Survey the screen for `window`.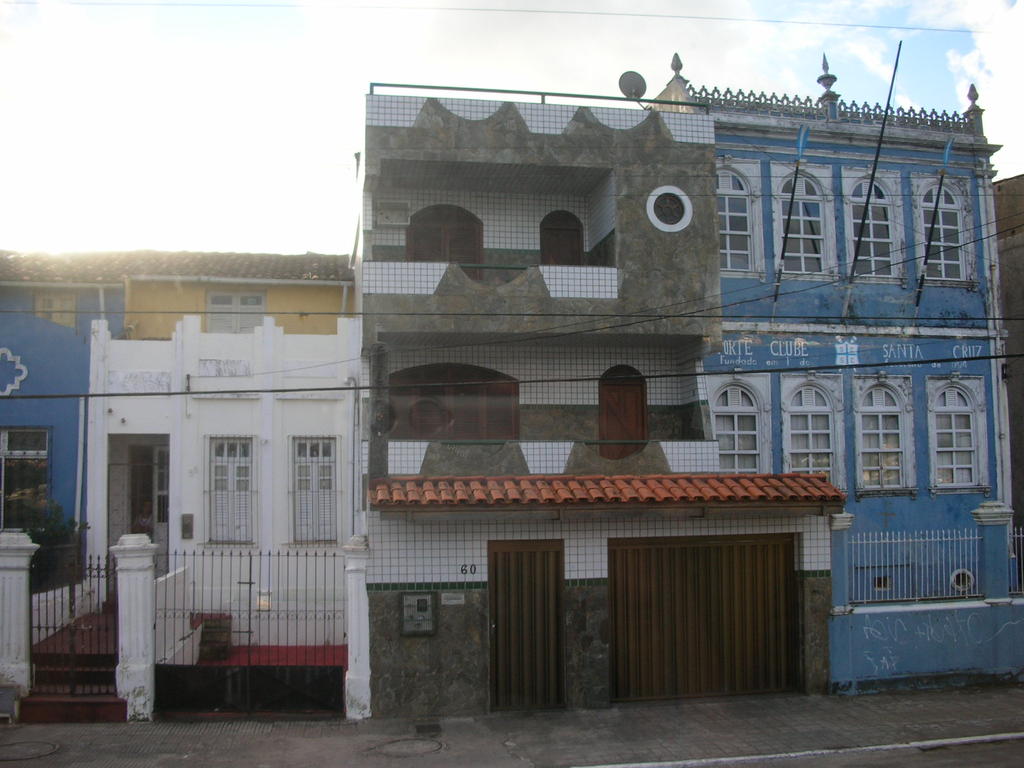
Survey found: box=[851, 176, 895, 278].
